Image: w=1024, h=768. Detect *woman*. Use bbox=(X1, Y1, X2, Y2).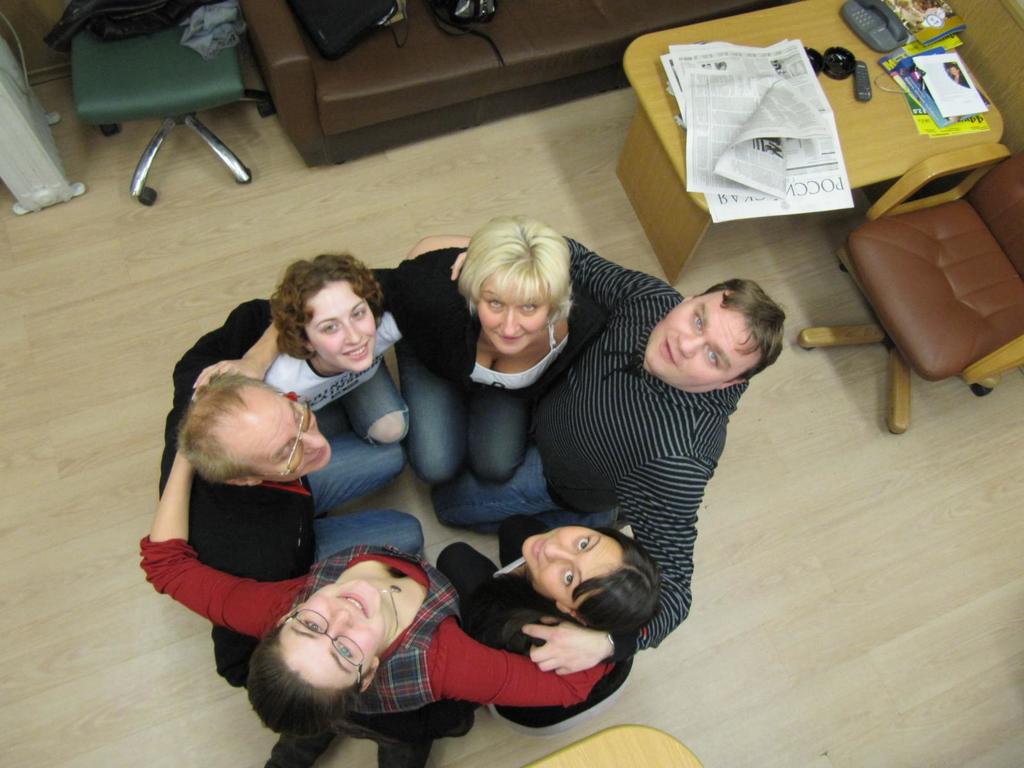
bbox=(369, 208, 608, 497).
